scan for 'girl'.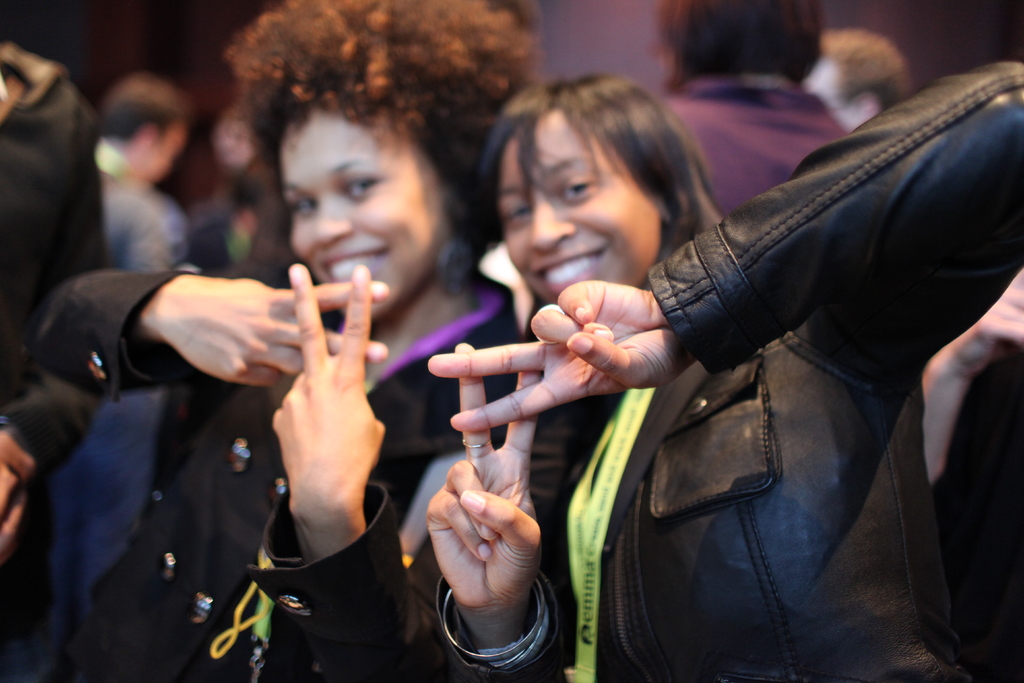
Scan result: <bbox>21, 0, 580, 682</bbox>.
